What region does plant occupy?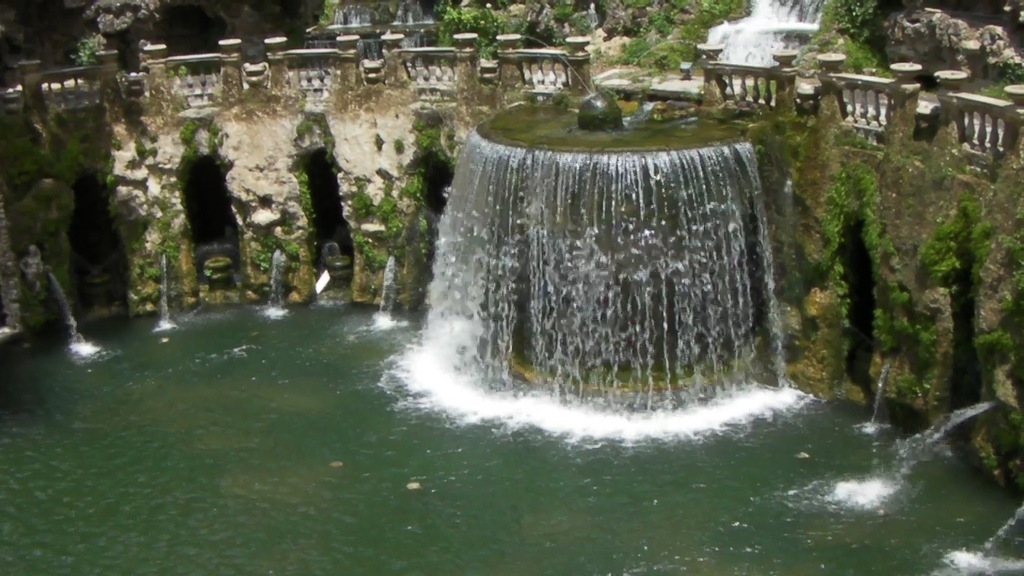
box=[679, 84, 704, 104].
